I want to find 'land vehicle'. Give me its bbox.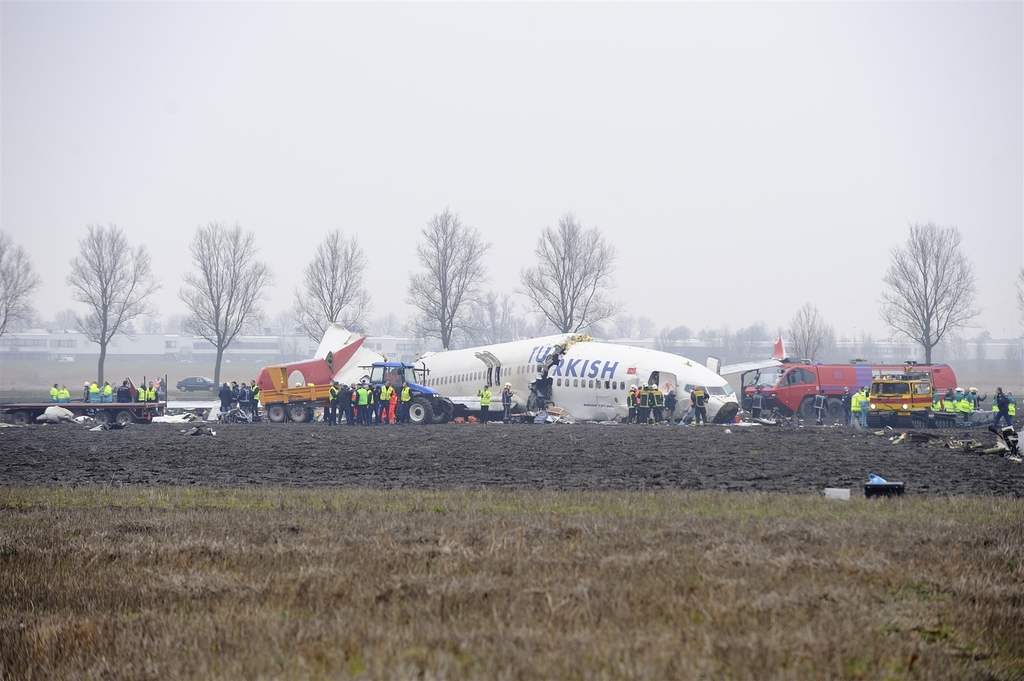
x1=740 y1=353 x2=958 y2=423.
